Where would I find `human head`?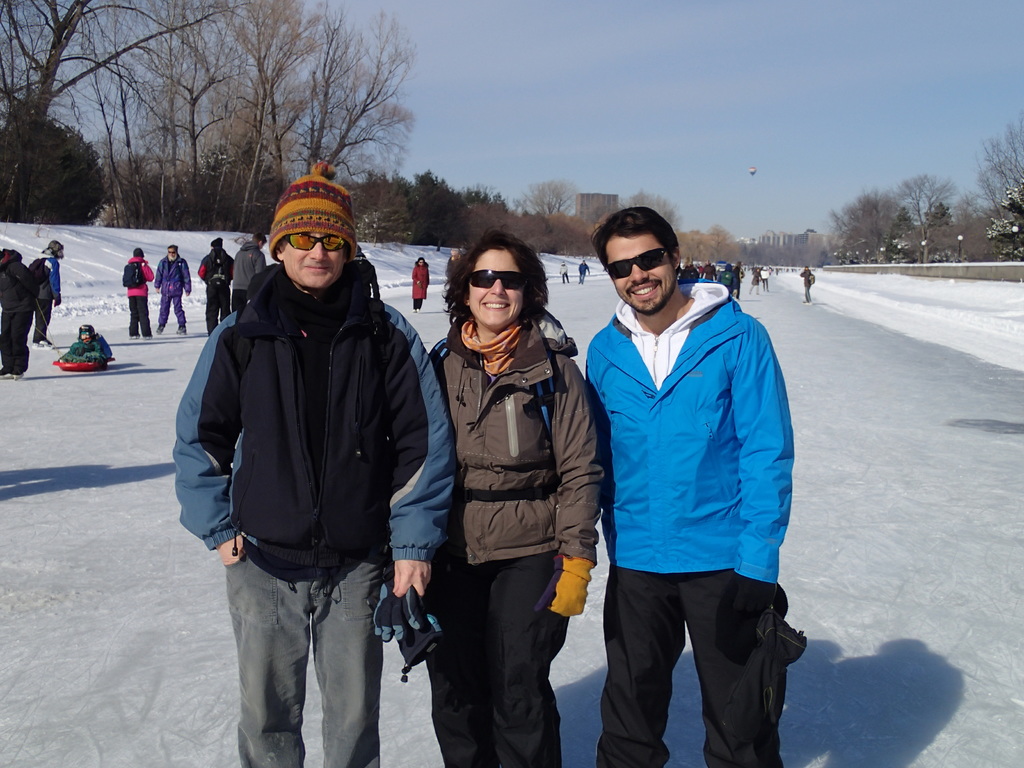
At 416 255 427 267.
